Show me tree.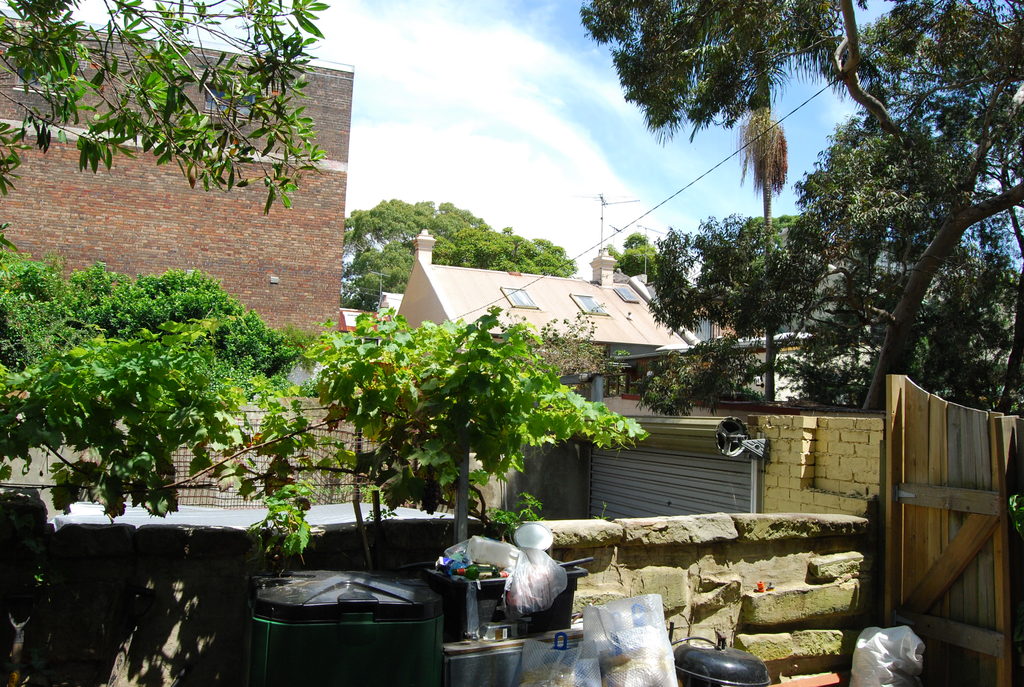
tree is here: crop(580, 0, 1023, 410).
